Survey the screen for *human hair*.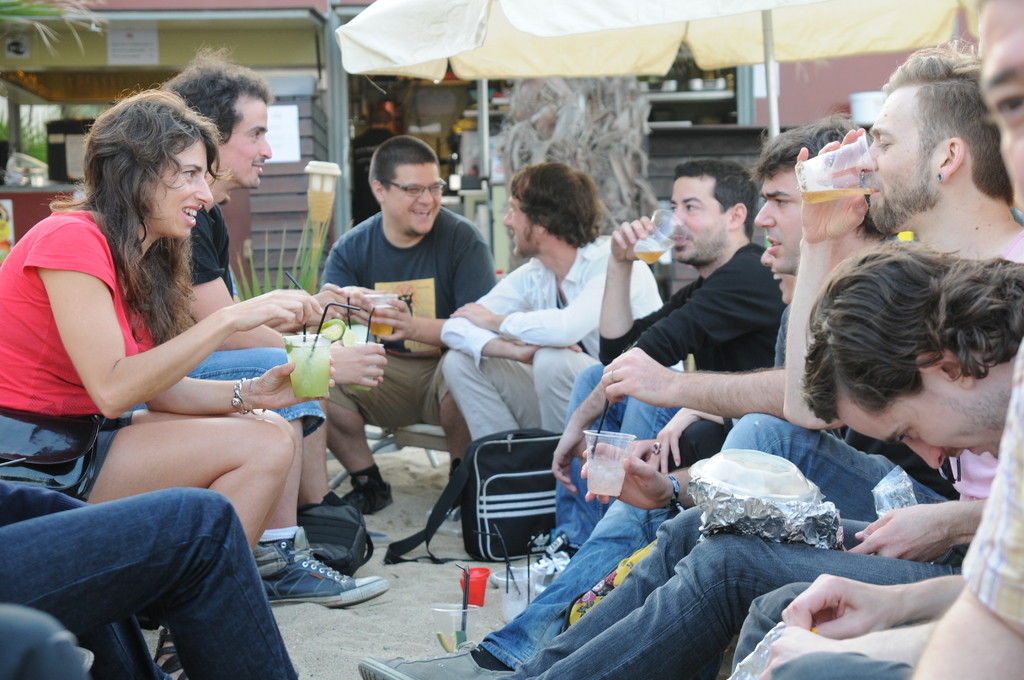
Survey found: region(366, 134, 439, 201).
